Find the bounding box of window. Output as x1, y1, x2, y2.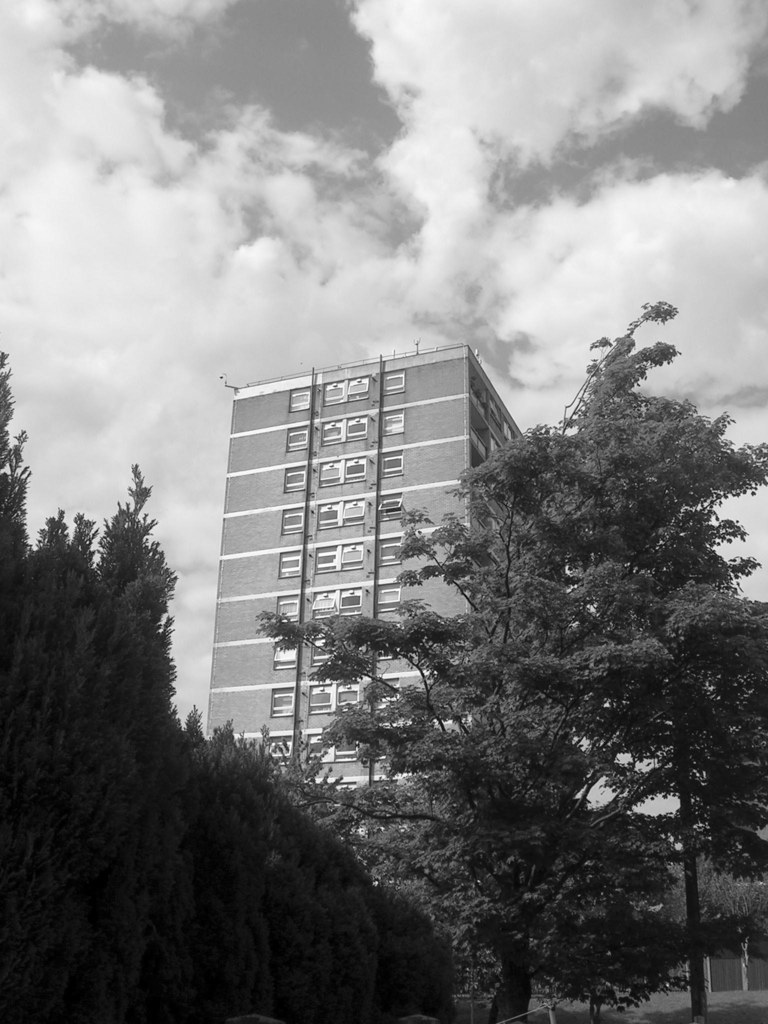
383, 442, 400, 472.
